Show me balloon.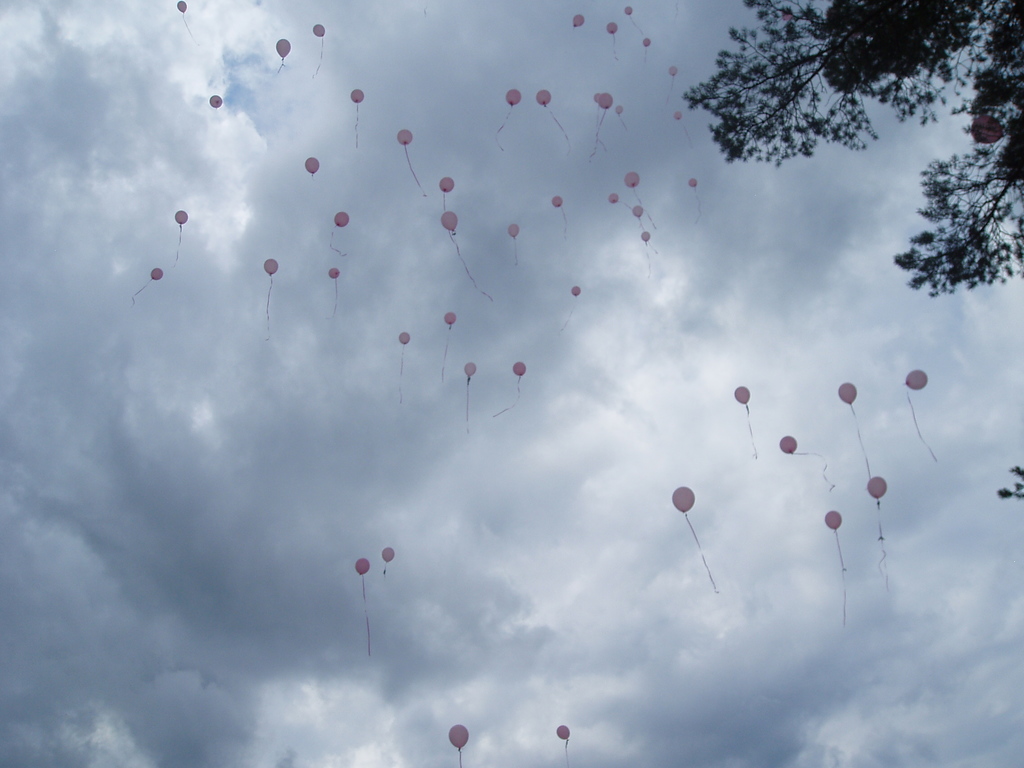
balloon is here: select_region(275, 38, 291, 59).
